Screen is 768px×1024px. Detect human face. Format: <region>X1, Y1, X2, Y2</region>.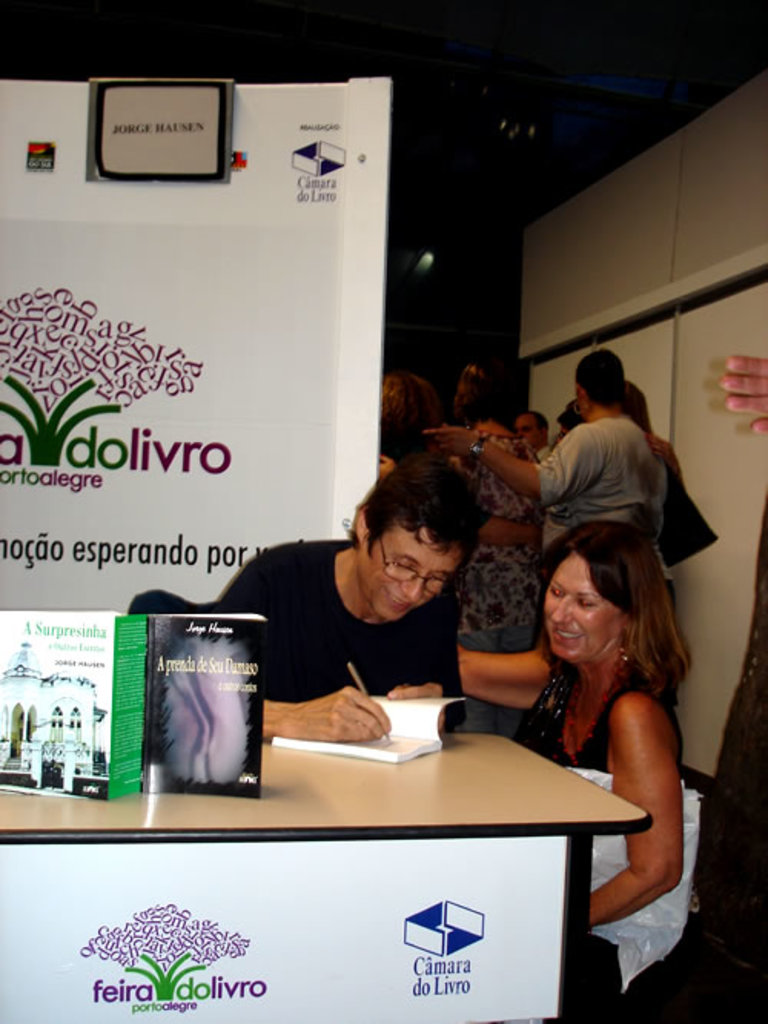
<region>356, 525, 459, 625</region>.
